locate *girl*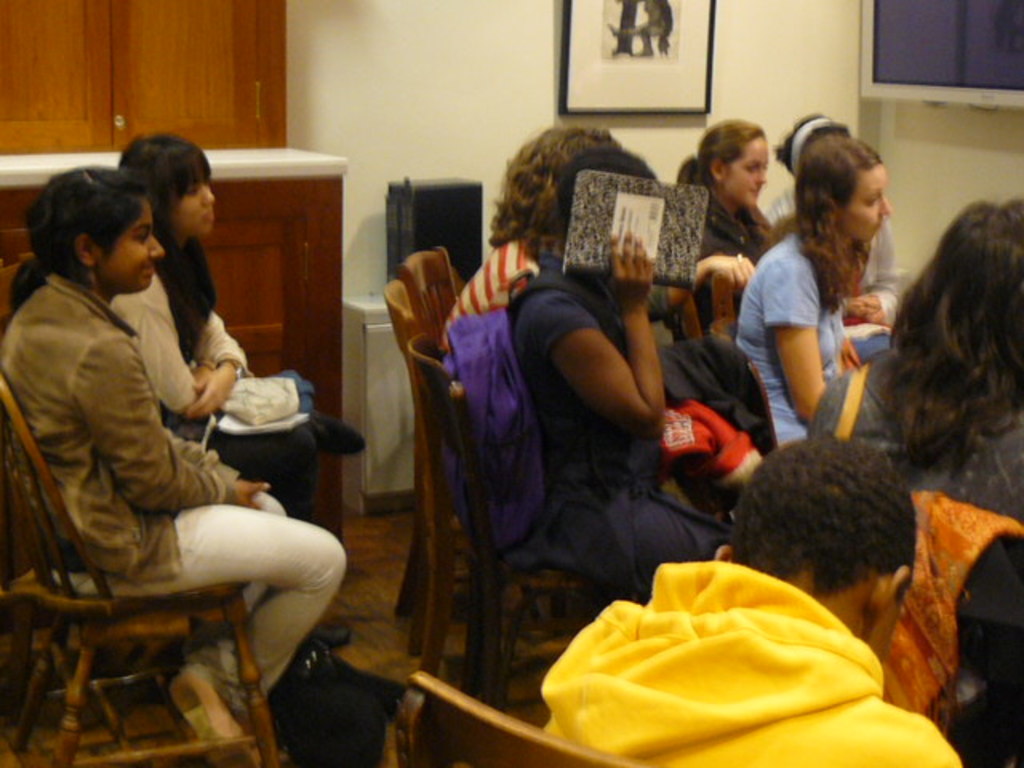
select_region(117, 130, 366, 656)
